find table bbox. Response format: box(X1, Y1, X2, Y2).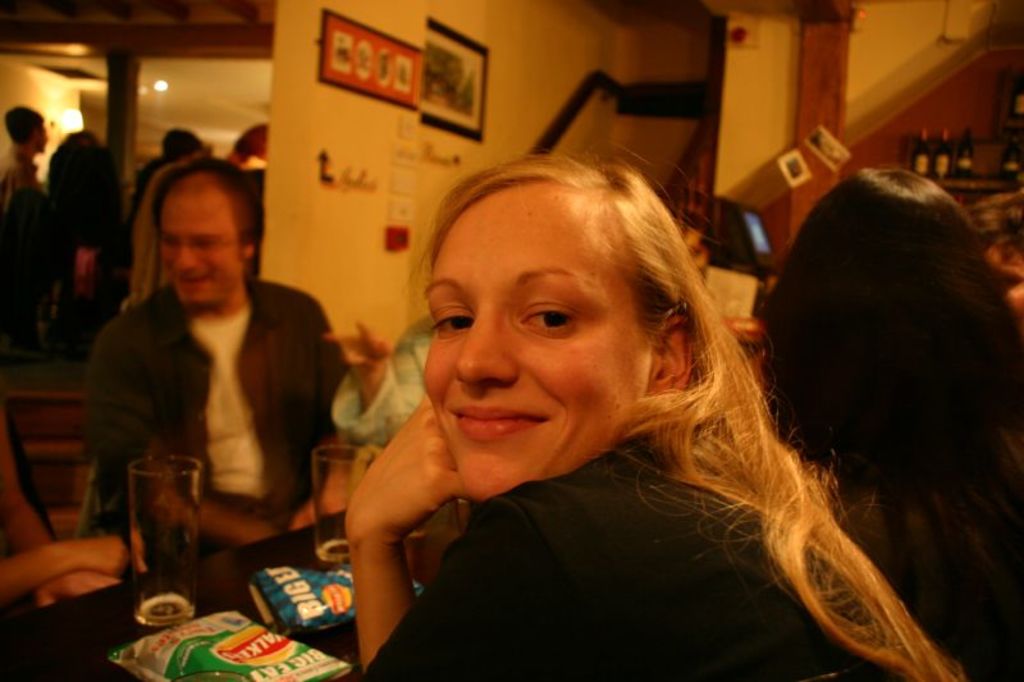
box(0, 498, 471, 681).
